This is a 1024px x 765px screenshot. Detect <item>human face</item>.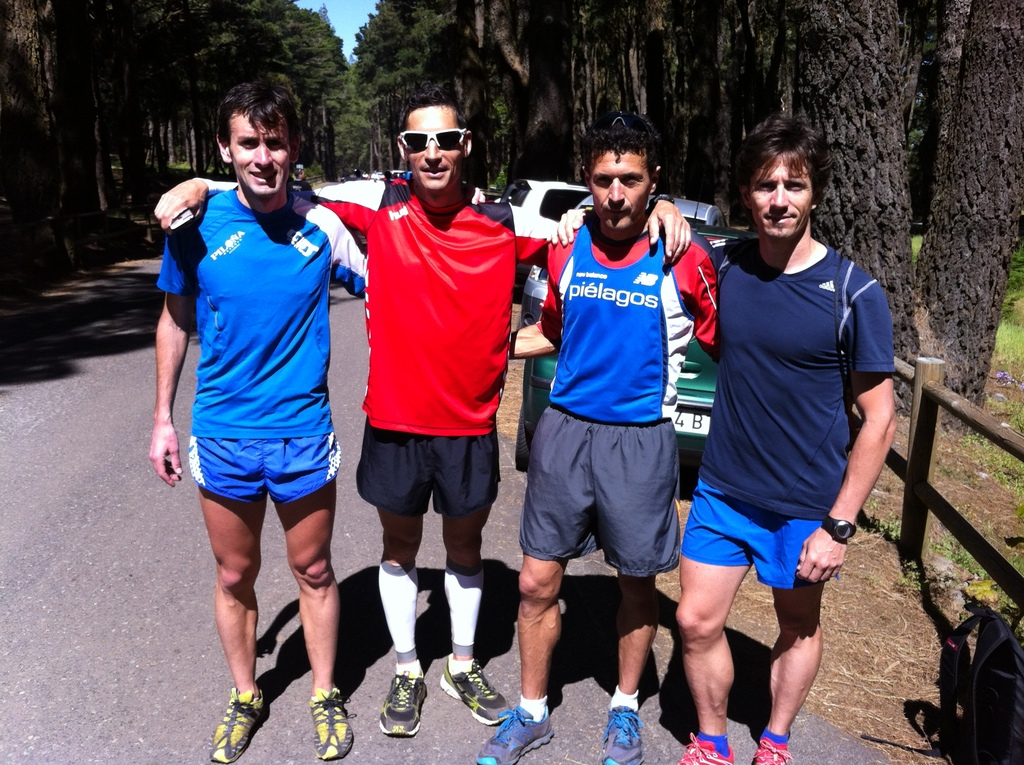
crop(395, 98, 483, 191).
